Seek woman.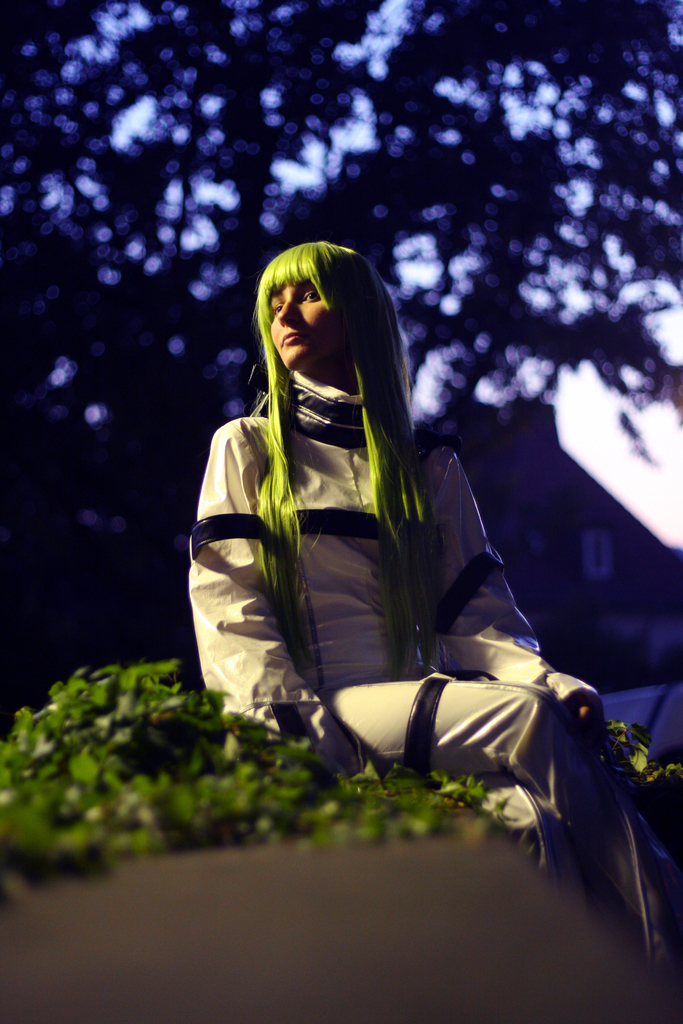
rect(183, 225, 566, 882).
